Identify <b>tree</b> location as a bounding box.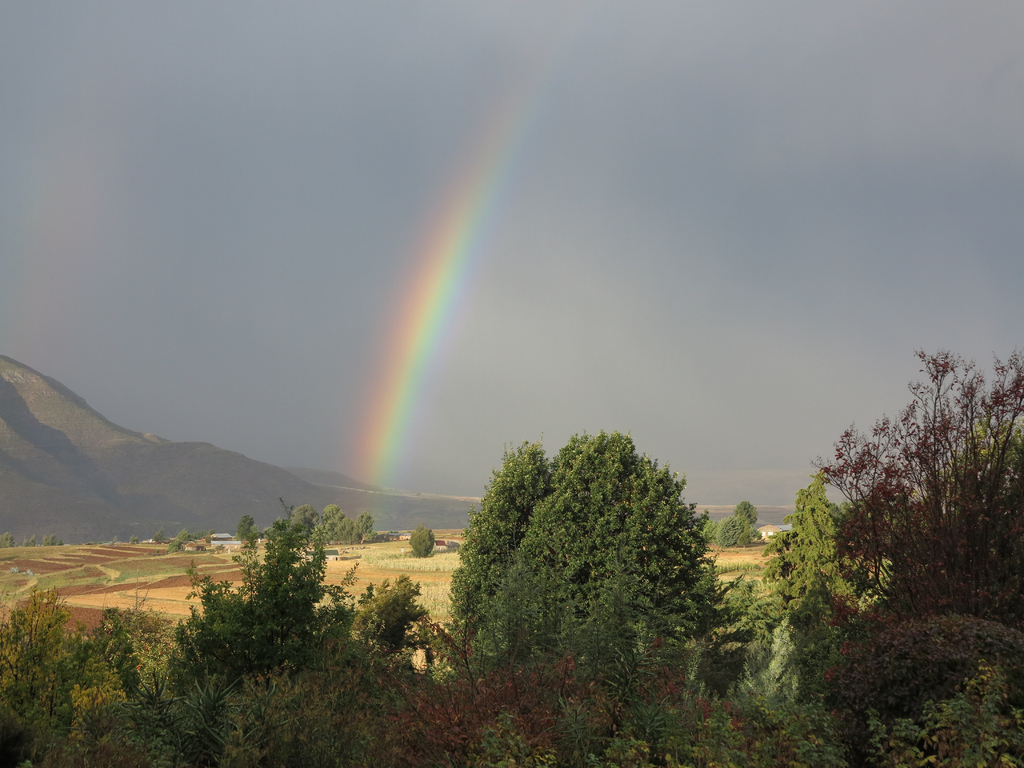
box=[801, 331, 1023, 767].
